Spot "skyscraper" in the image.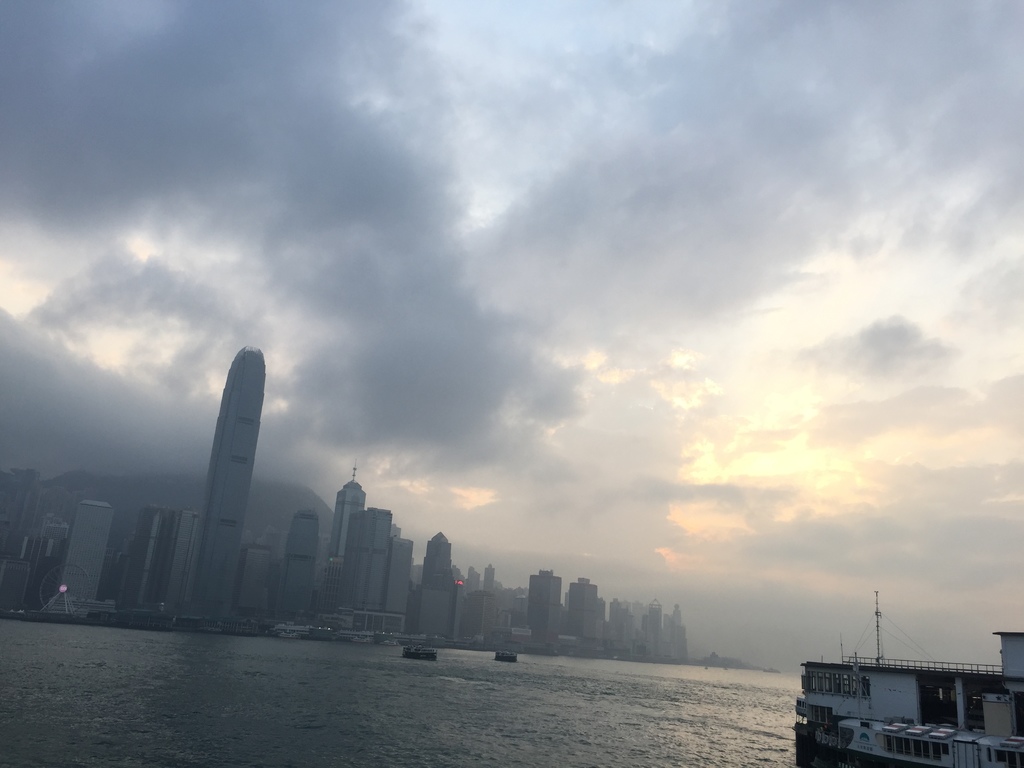
"skyscraper" found at box=[271, 509, 317, 634].
